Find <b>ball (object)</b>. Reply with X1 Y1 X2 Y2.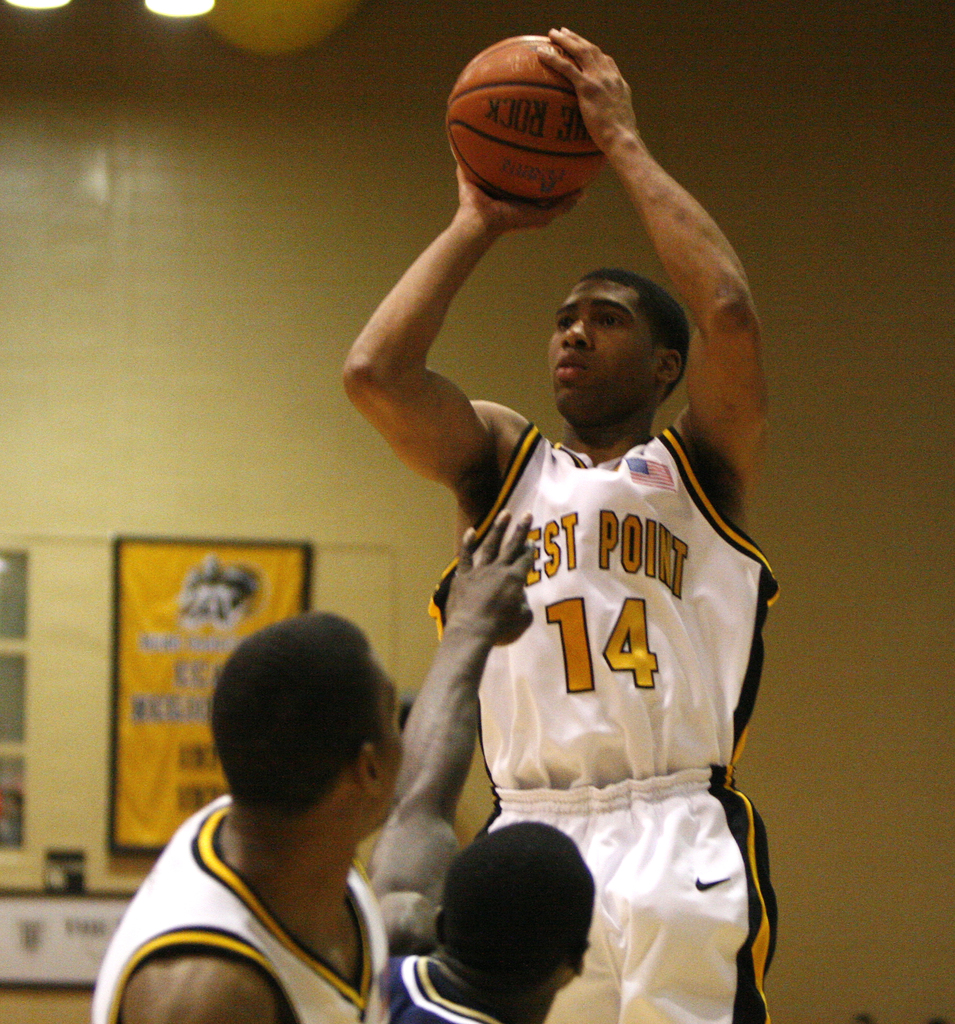
442 34 613 204.
